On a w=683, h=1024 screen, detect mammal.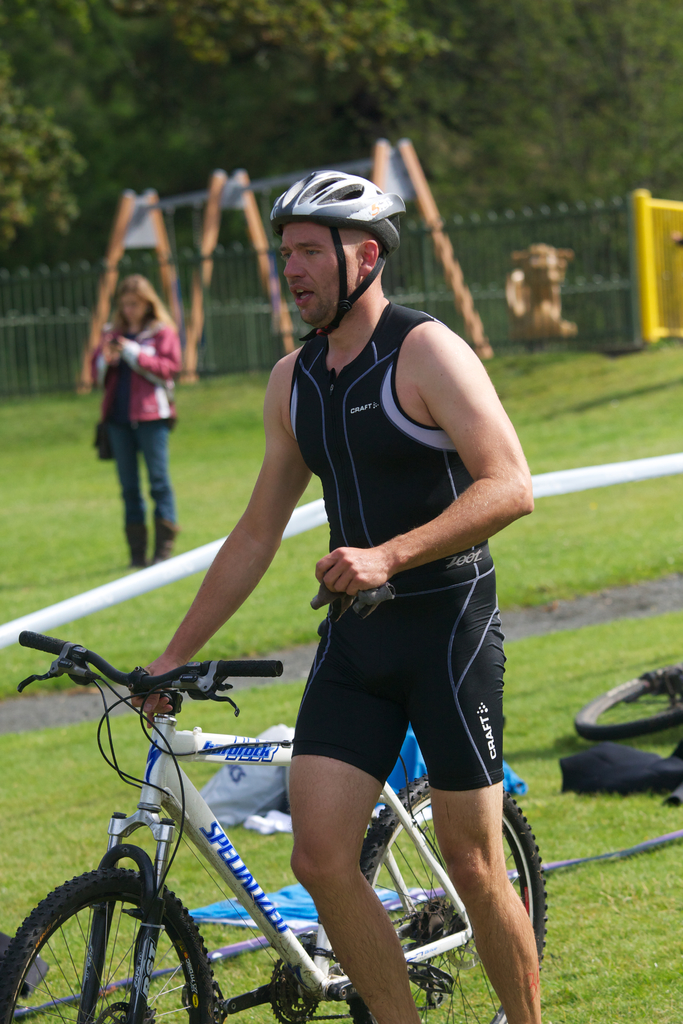
<box>127,166,539,1023</box>.
